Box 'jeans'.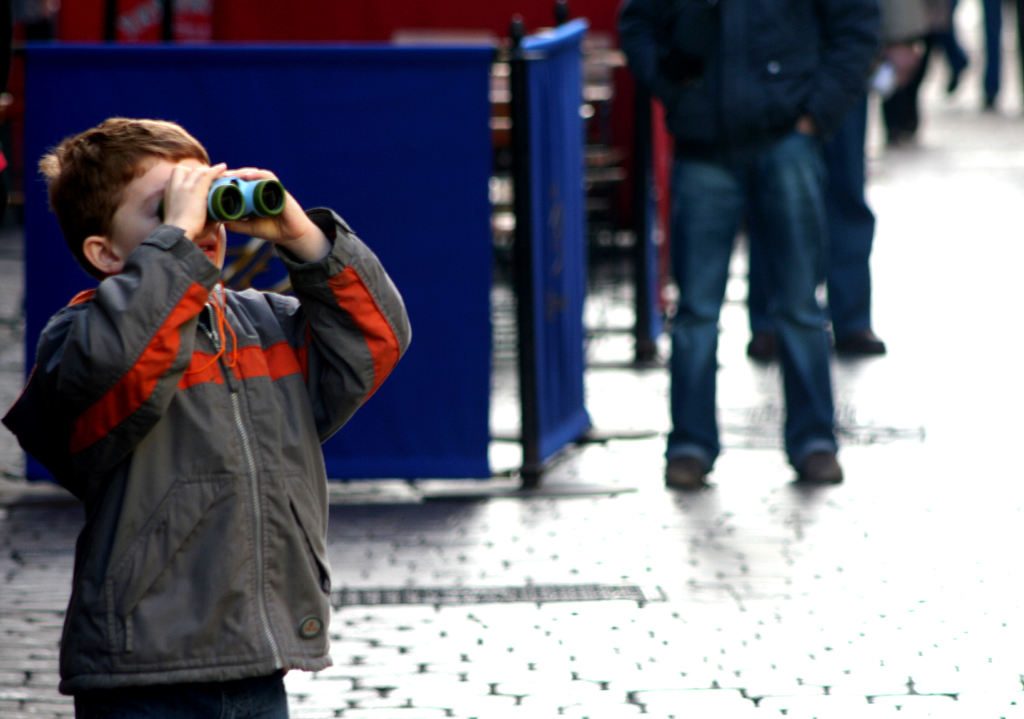
[left=652, top=103, right=886, bottom=499].
